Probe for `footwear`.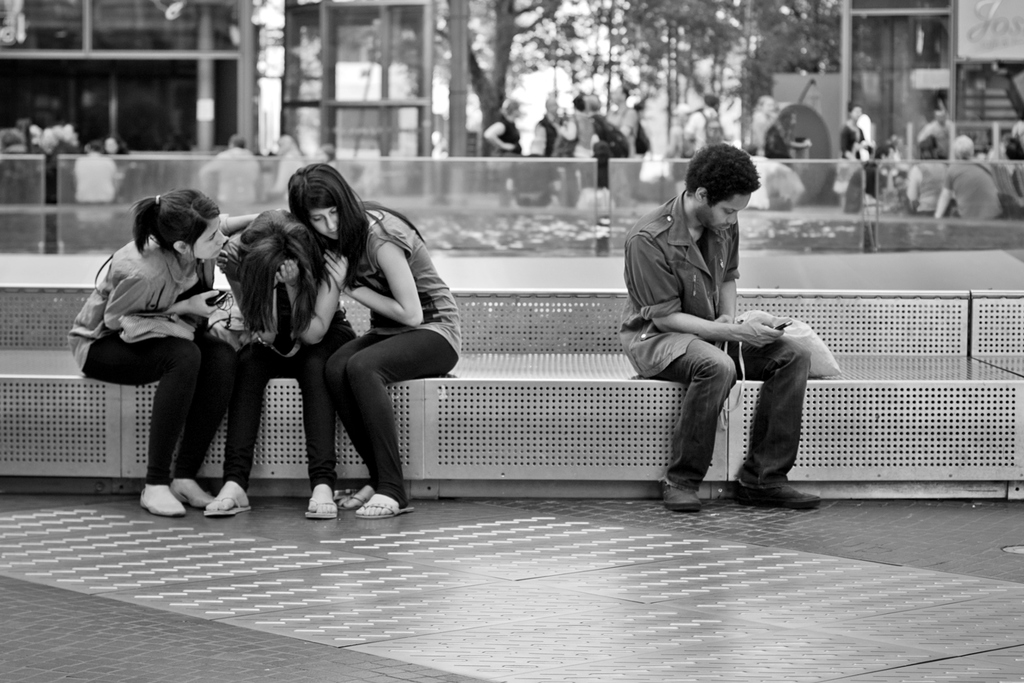
Probe result: <bbox>735, 486, 820, 511</bbox>.
